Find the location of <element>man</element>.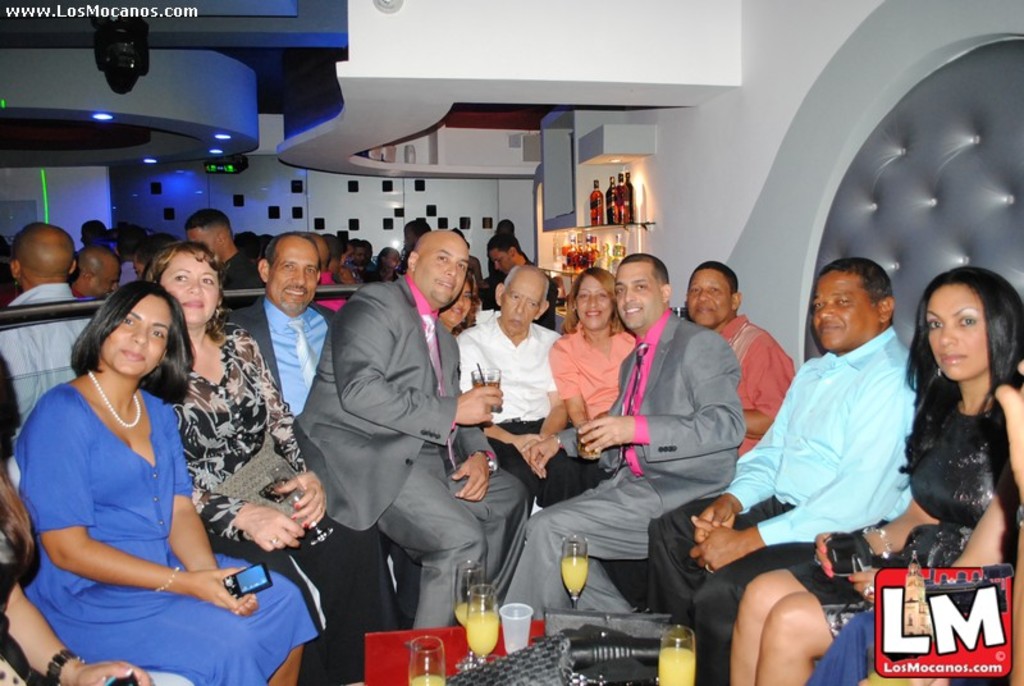
Location: locate(497, 248, 749, 614).
